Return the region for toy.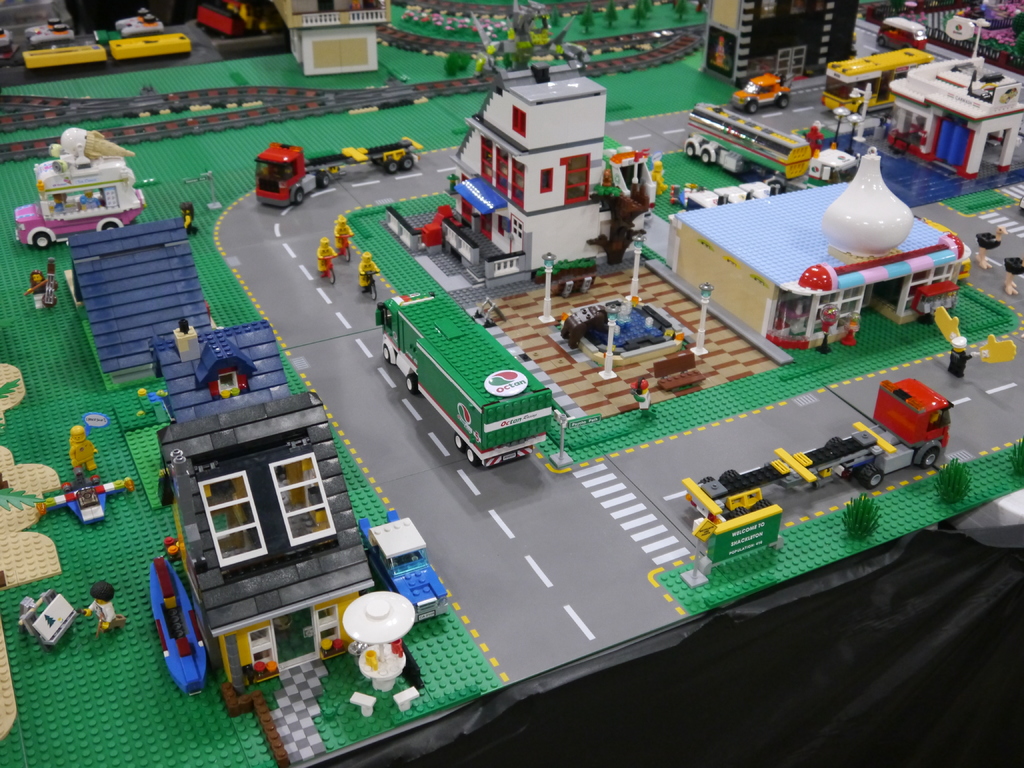
locate(310, 239, 340, 284).
